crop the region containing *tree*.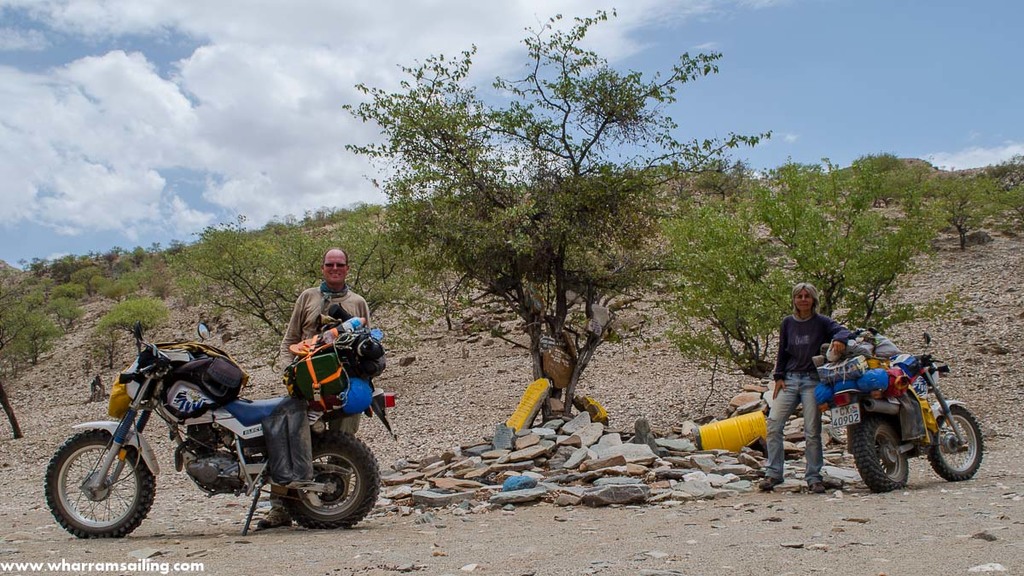
Crop region: Rect(99, 288, 166, 354).
